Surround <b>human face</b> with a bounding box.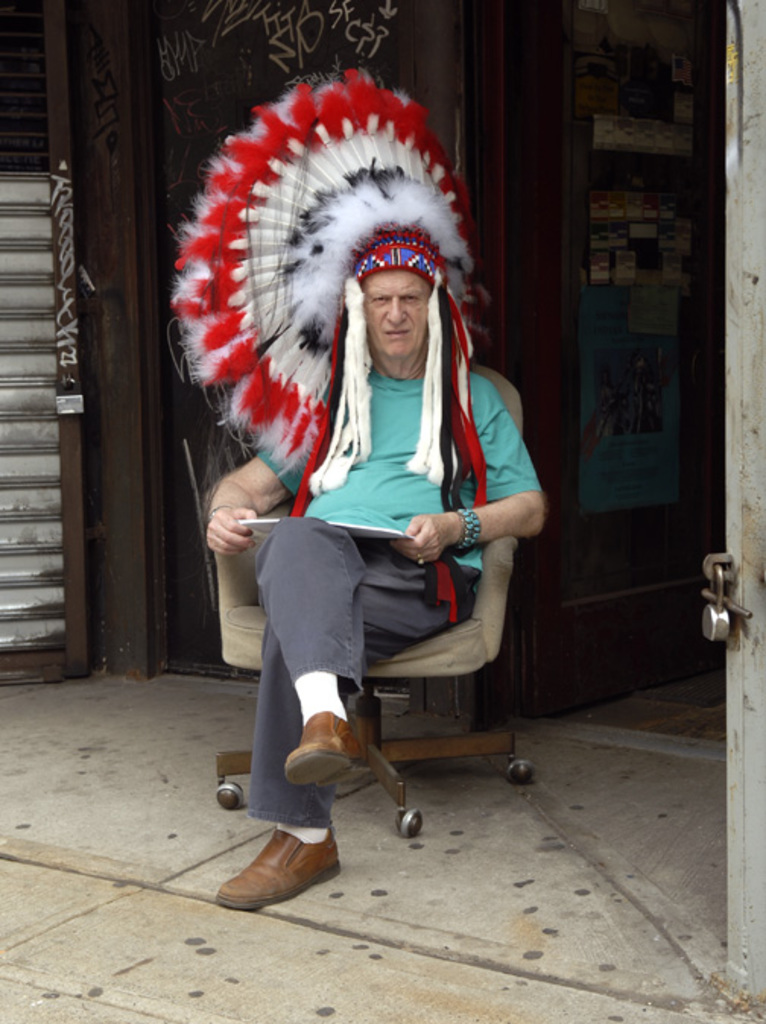
365 269 435 356.
